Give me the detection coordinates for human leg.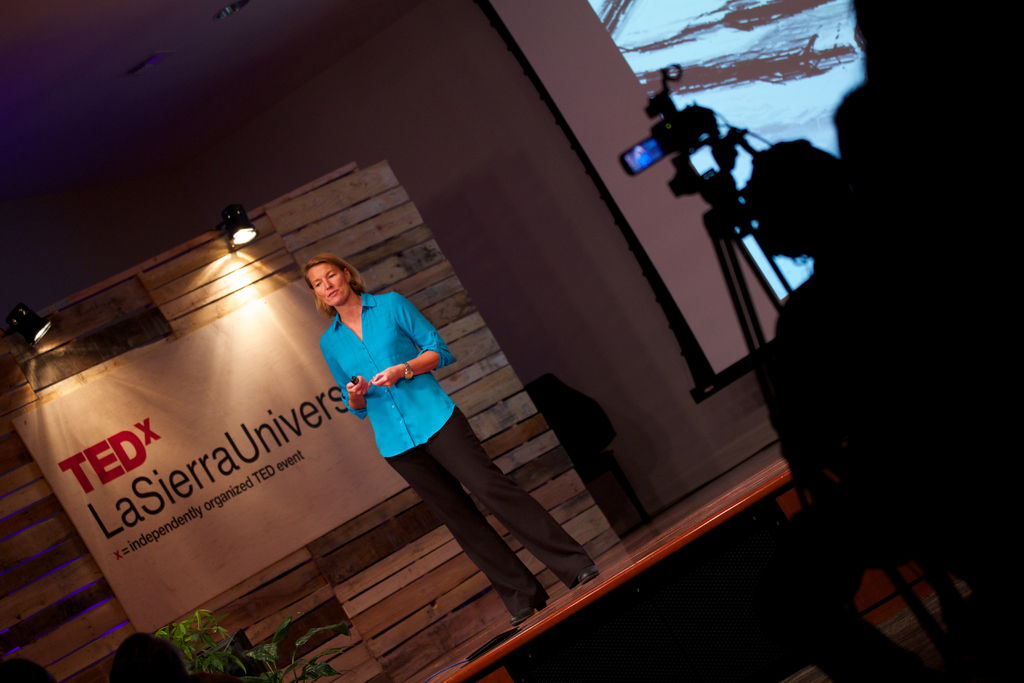
<box>421,404,601,586</box>.
